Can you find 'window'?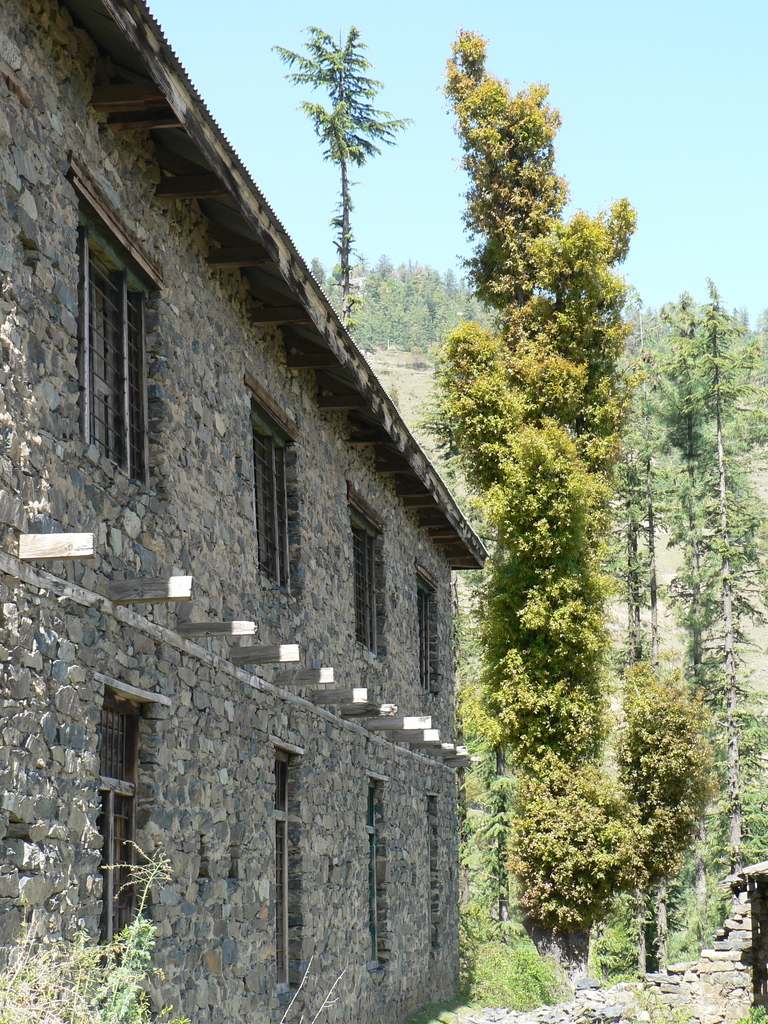
Yes, bounding box: pyautogui.locateOnScreen(74, 200, 156, 495).
